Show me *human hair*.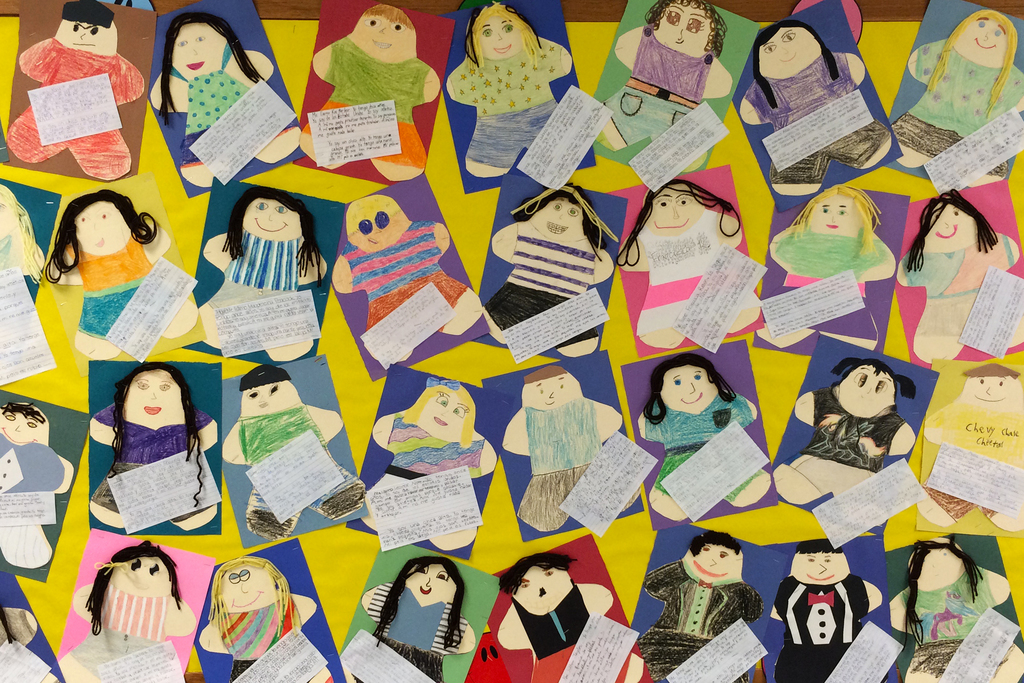
*human hair* is here: {"left": 155, "top": 13, "right": 268, "bottom": 130}.
